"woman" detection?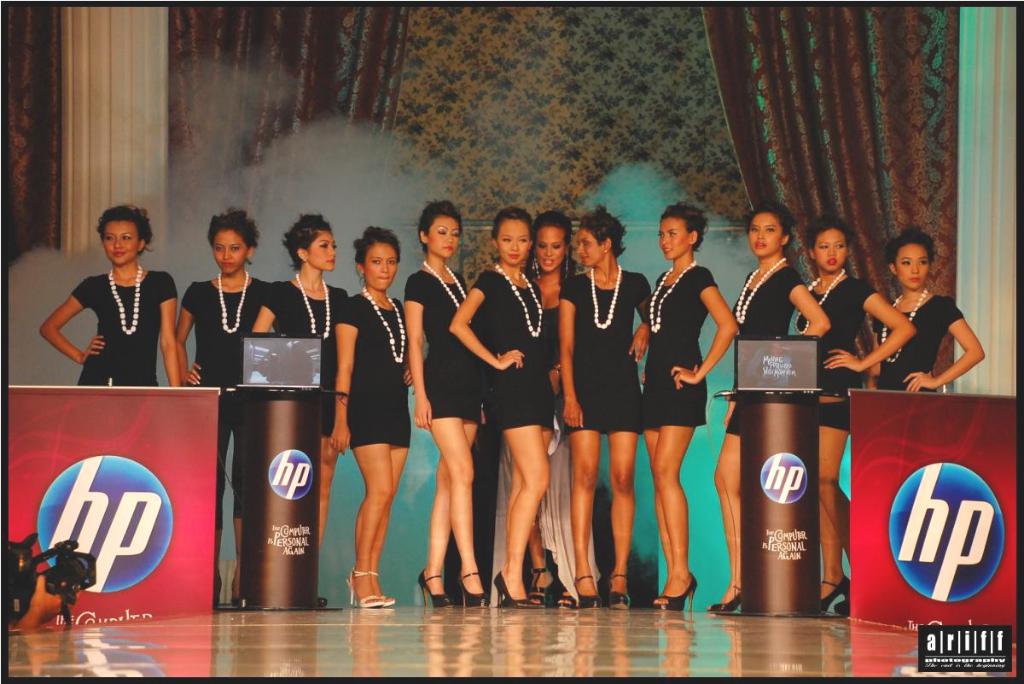
(400, 200, 496, 605)
